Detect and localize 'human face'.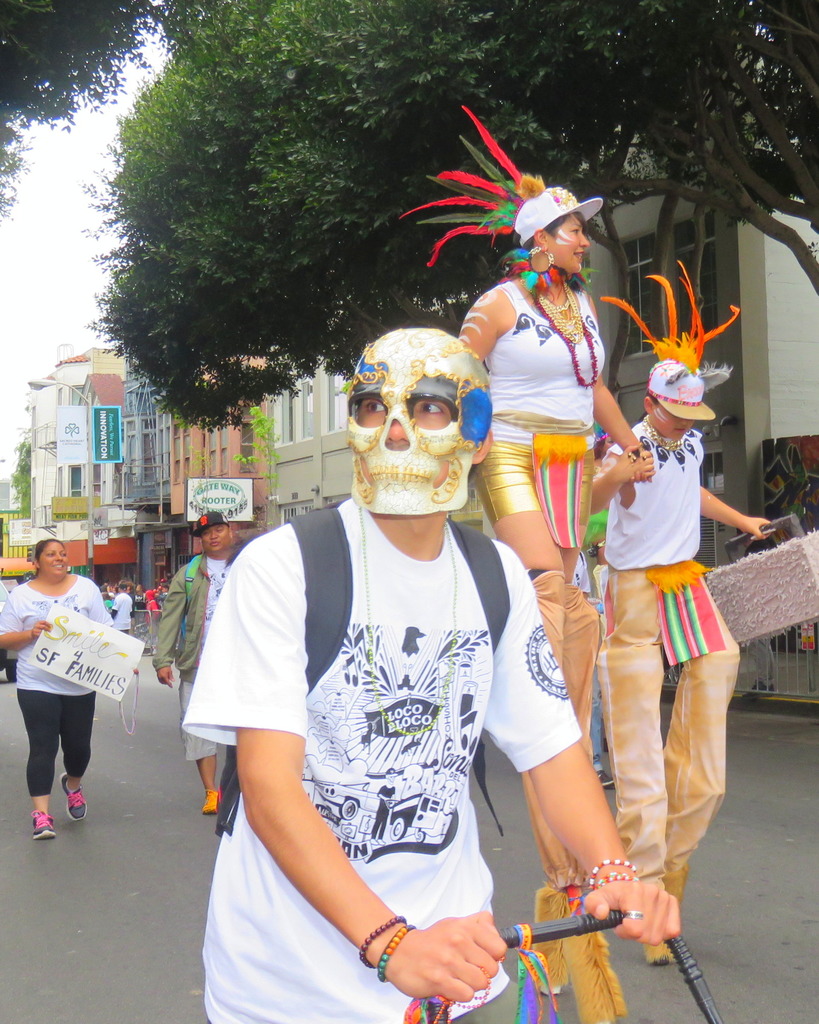
Localized at x1=41 y1=543 x2=66 y2=578.
